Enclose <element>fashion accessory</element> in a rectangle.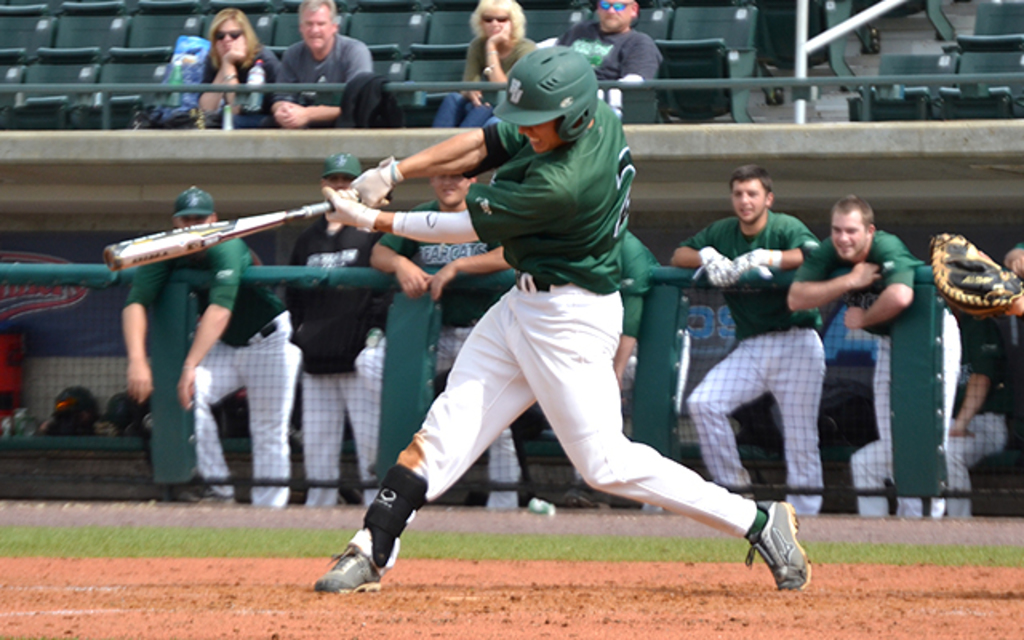
[480,59,498,70].
